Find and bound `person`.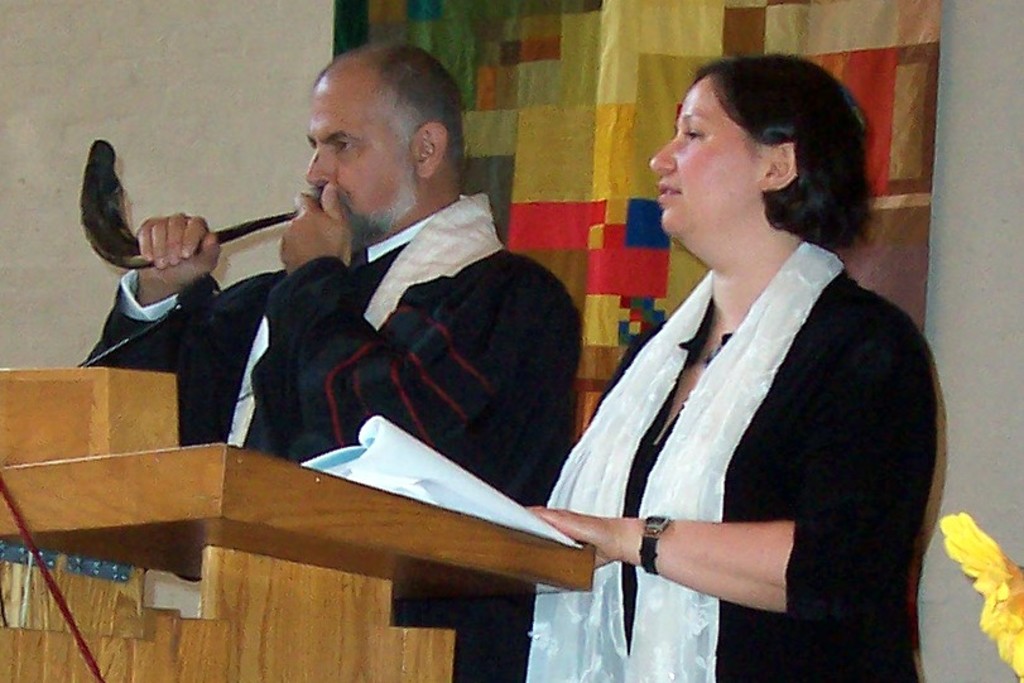
Bound: crop(497, 50, 929, 682).
